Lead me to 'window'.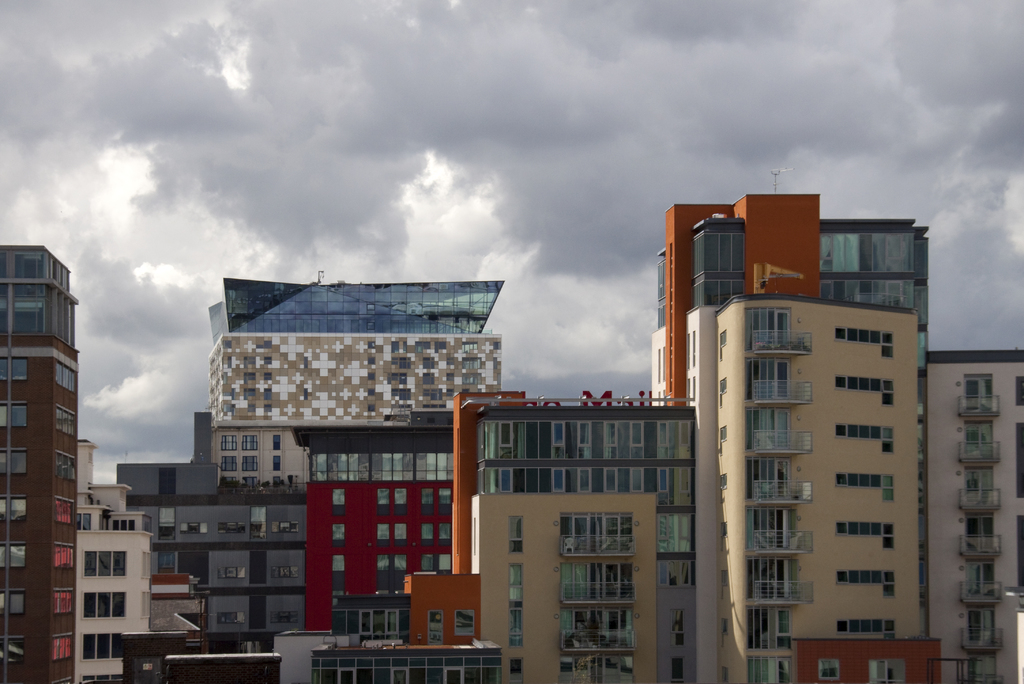
Lead to x1=0, y1=589, x2=25, y2=615.
